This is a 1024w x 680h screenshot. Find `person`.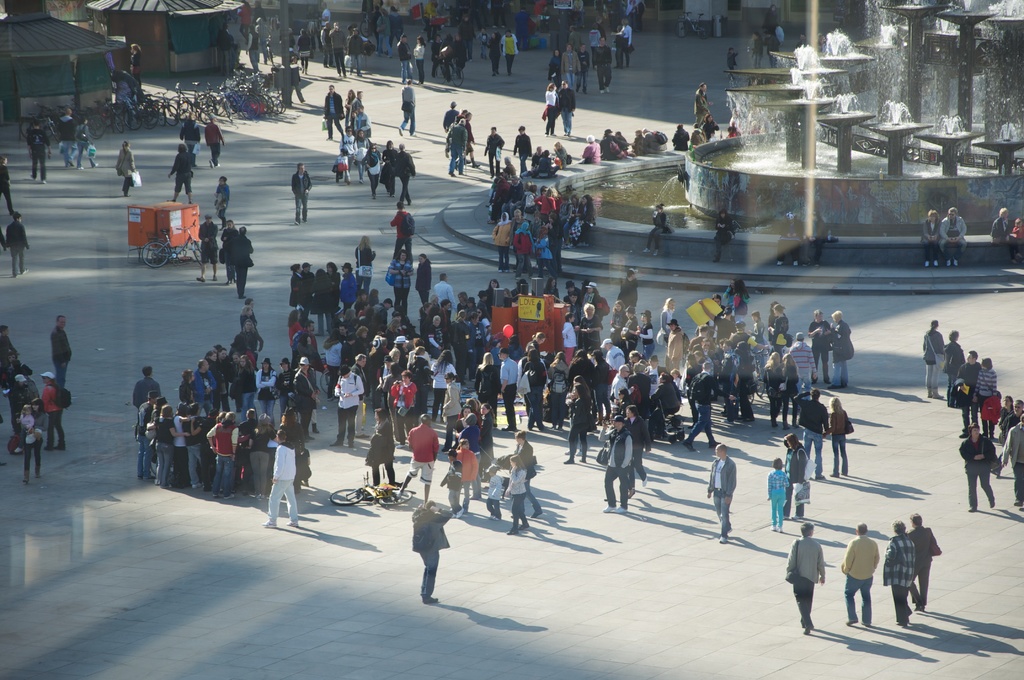
Bounding box: 496:346:520:428.
